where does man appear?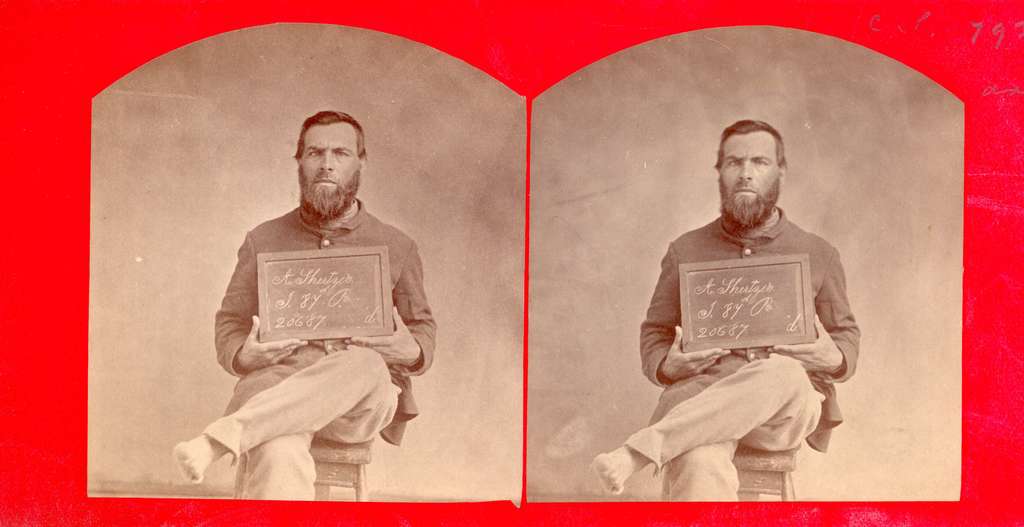
Appears at 589 120 855 498.
